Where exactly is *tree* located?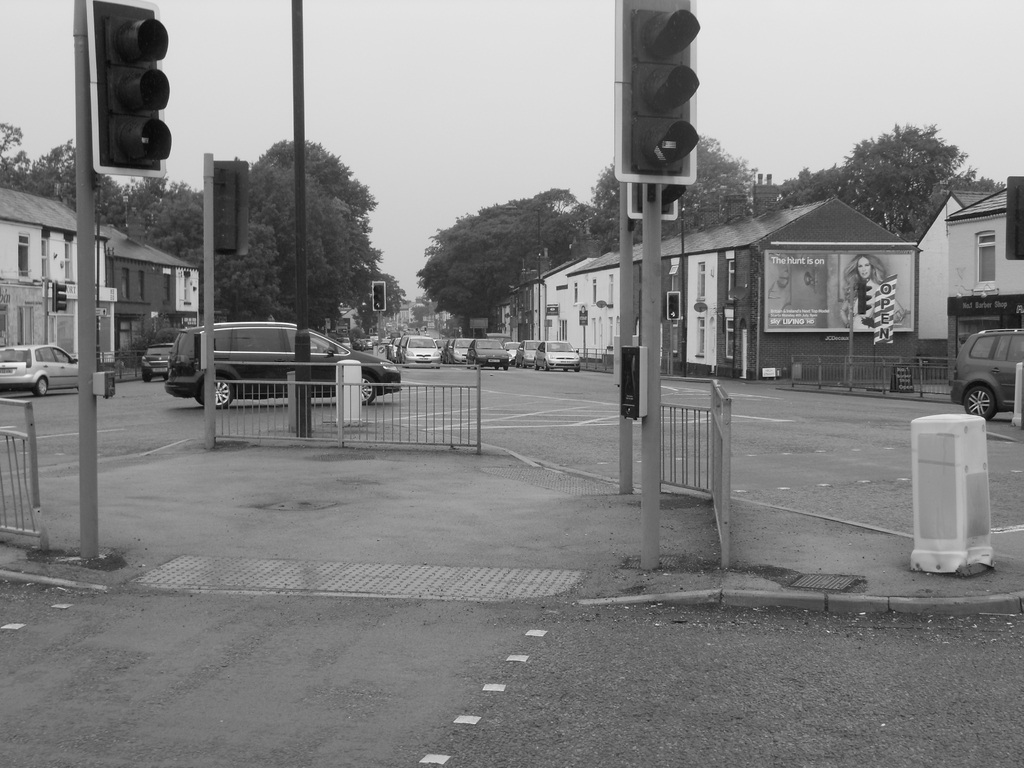
Its bounding box is left=269, top=164, right=324, bottom=327.
